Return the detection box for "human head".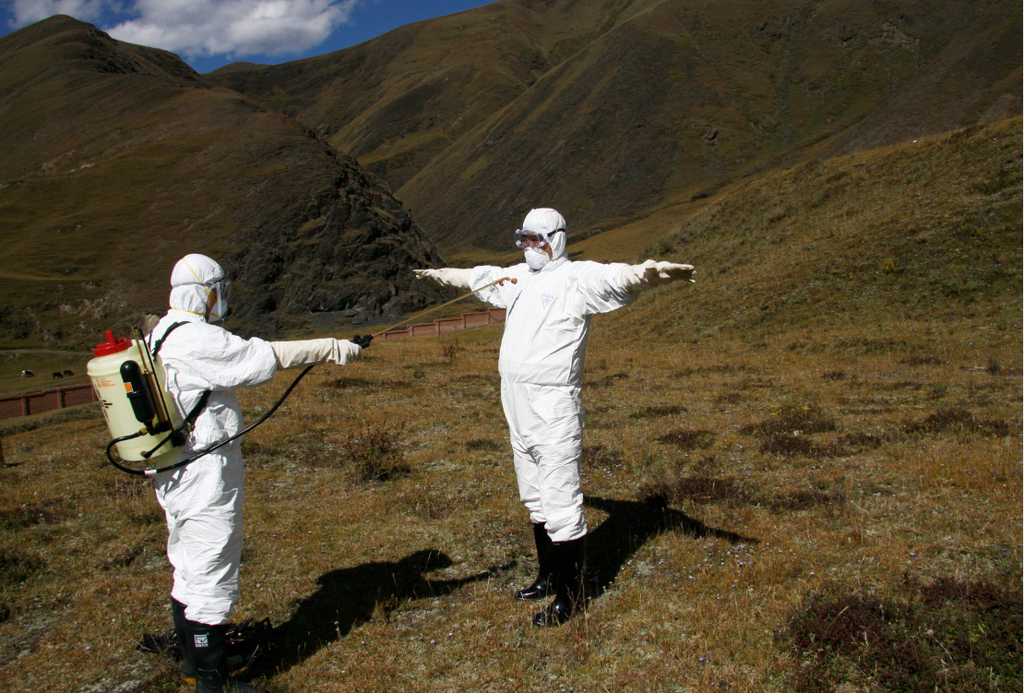
BBox(168, 255, 231, 323).
